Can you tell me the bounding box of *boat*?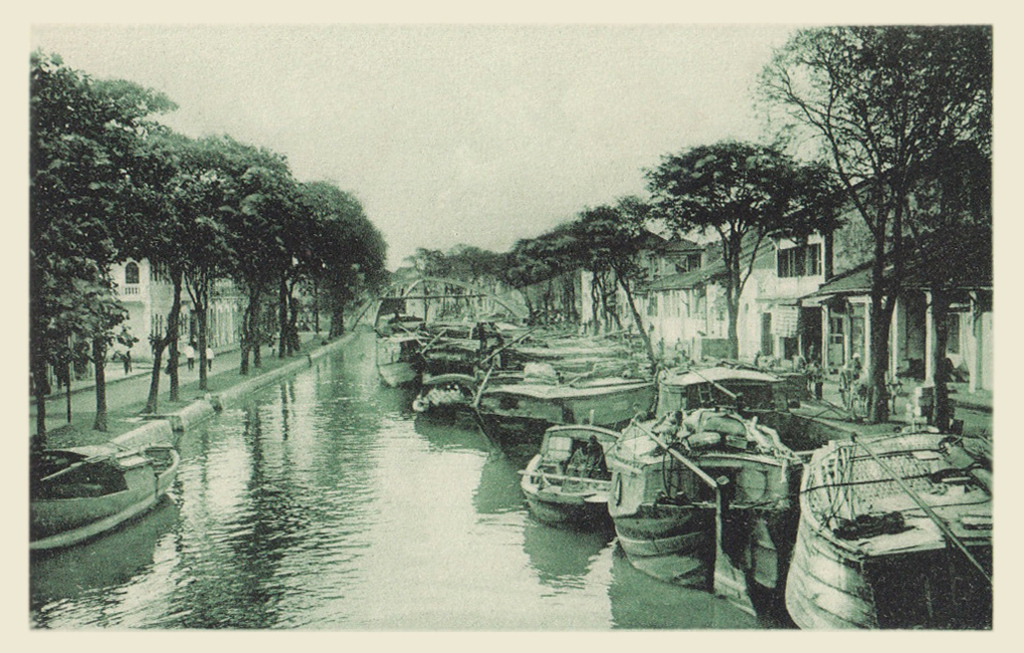
x1=23, y1=438, x2=180, y2=552.
